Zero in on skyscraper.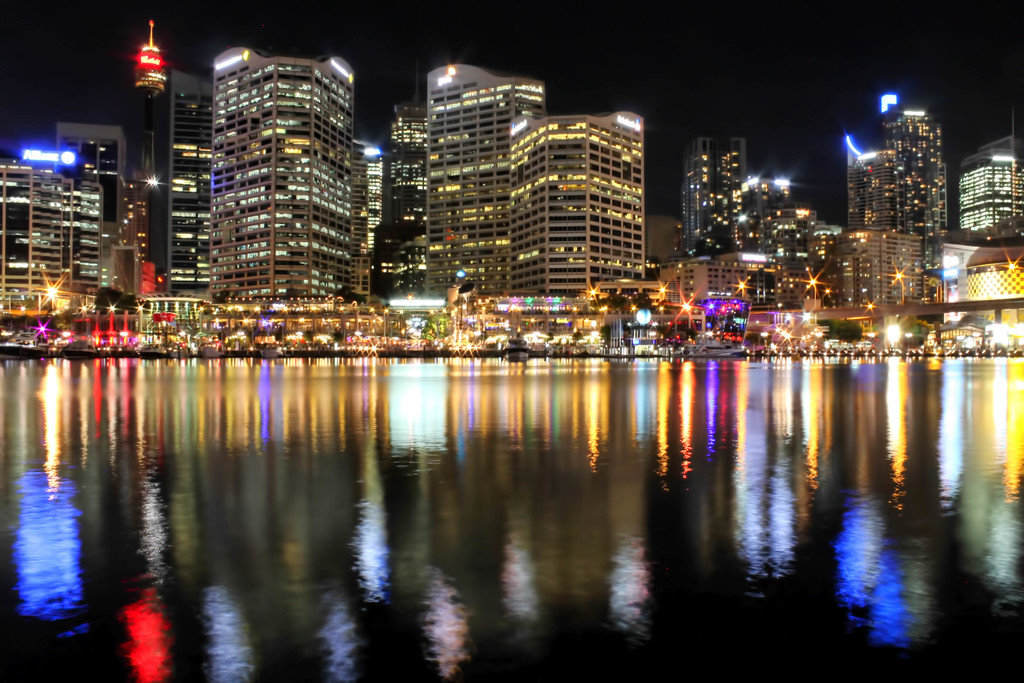
Zeroed in: box(47, 122, 141, 310).
